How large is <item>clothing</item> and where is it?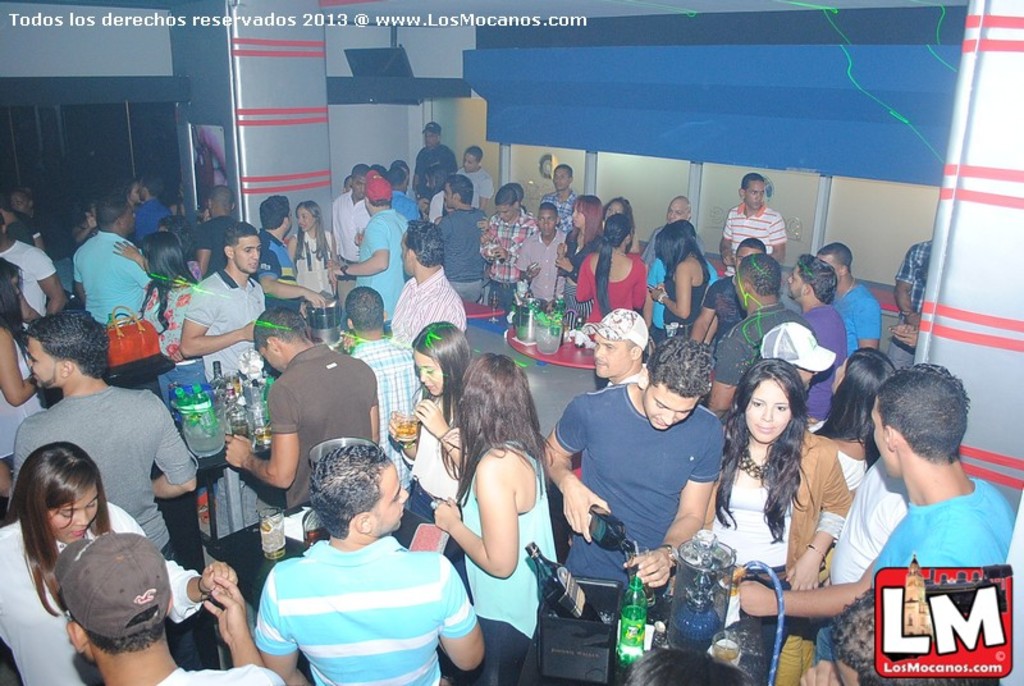
Bounding box: BBox(388, 264, 470, 348).
